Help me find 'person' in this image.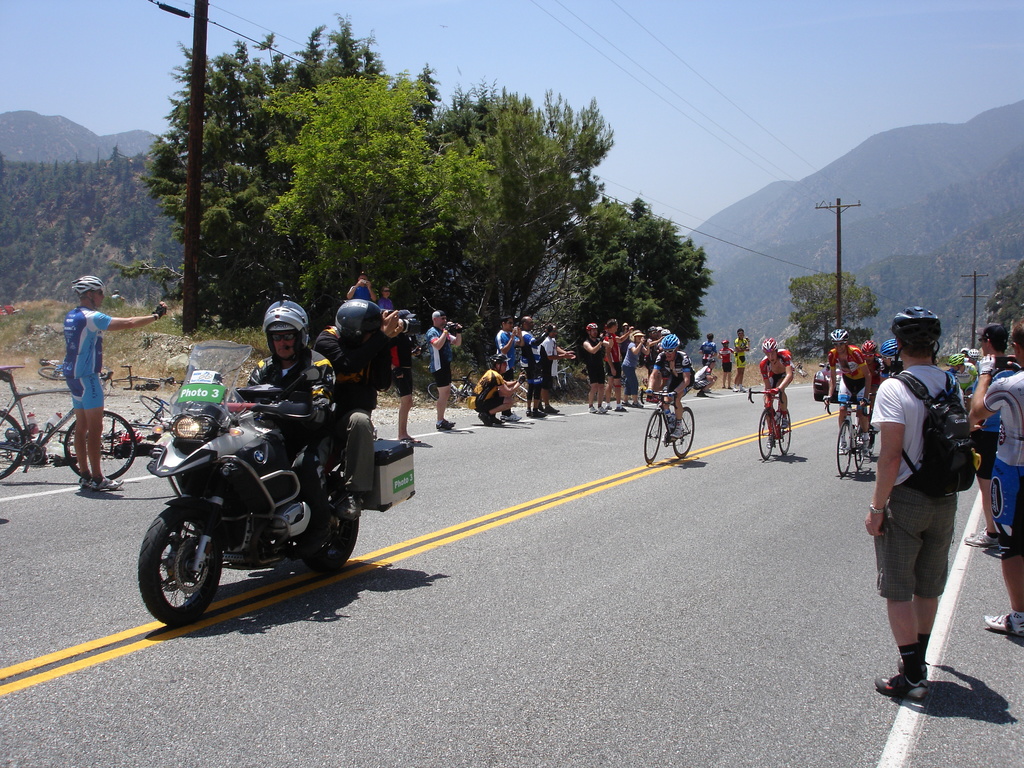
Found it: rect(225, 299, 346, 558).
